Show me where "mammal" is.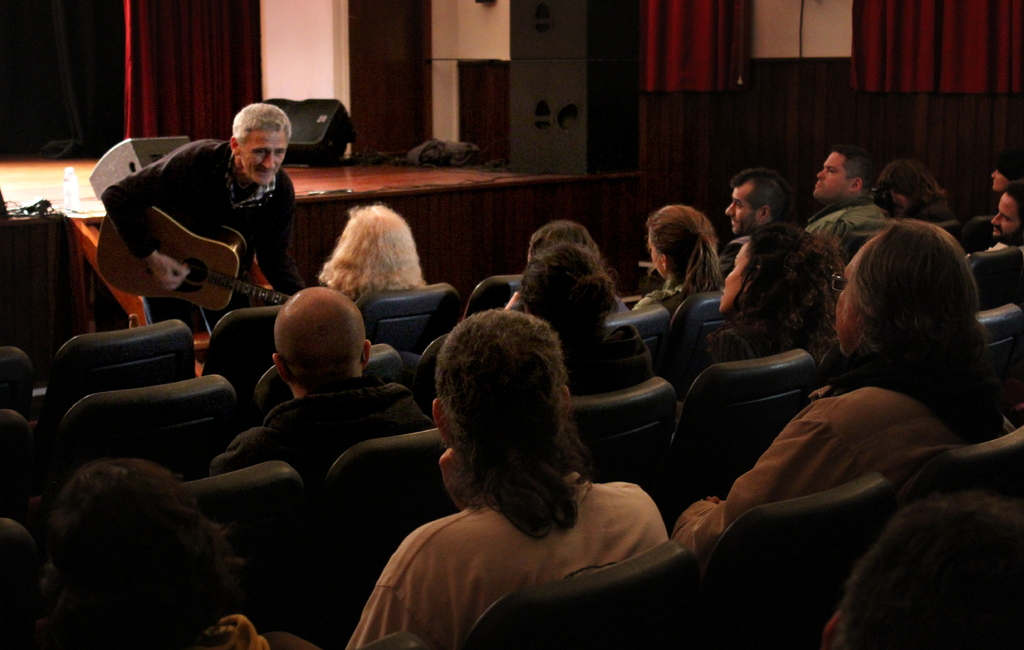
"mammal" is at Rect(669, 215, 845, 411).
